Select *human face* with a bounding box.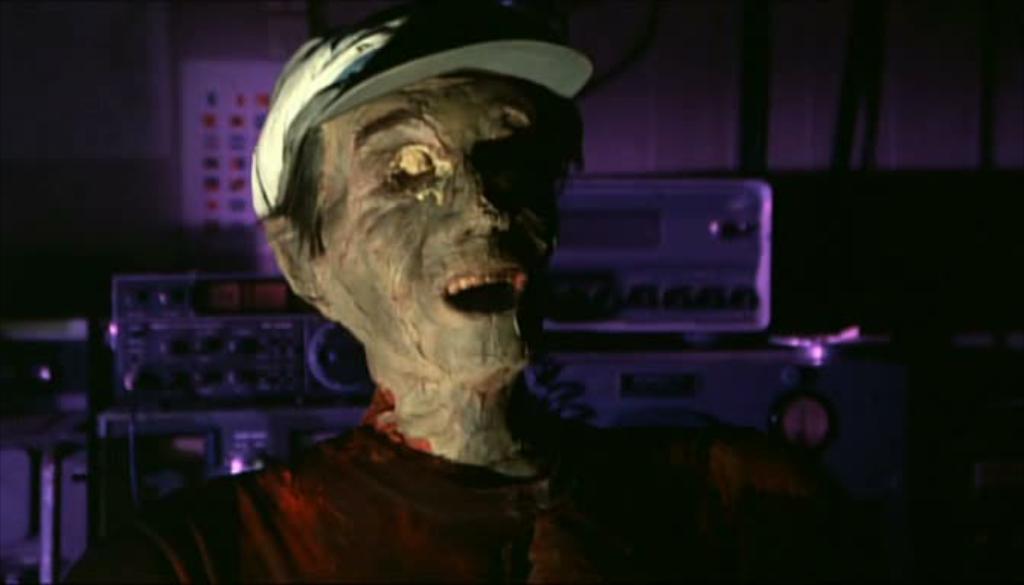
detection(323, 75, 555, 392).
